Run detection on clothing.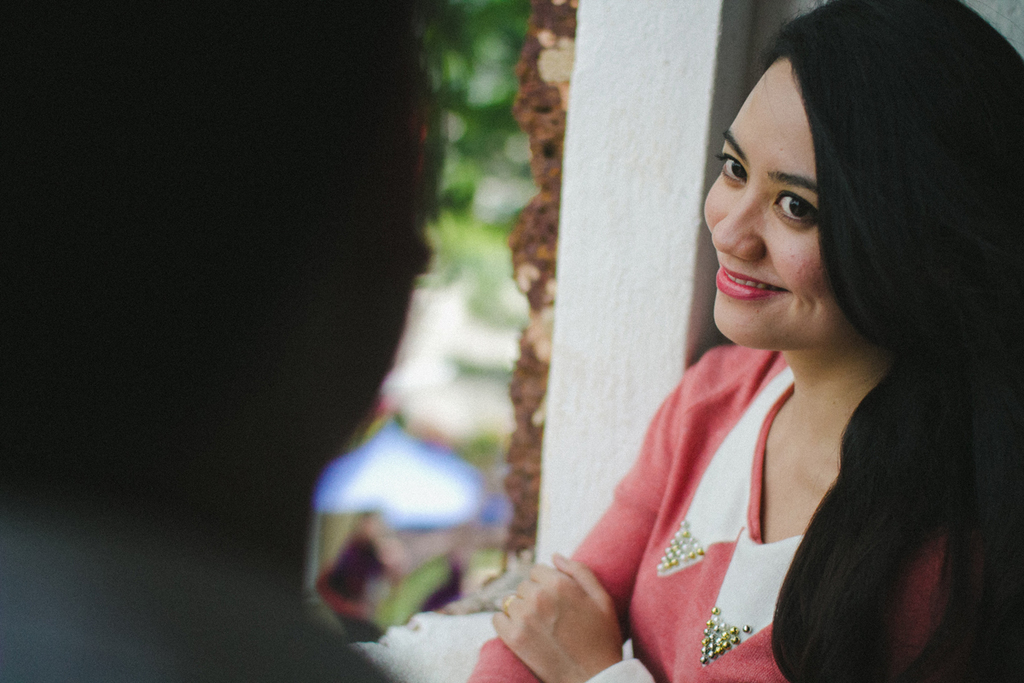
Result: x1=565 y1=253 x2=1017 y2=674.
